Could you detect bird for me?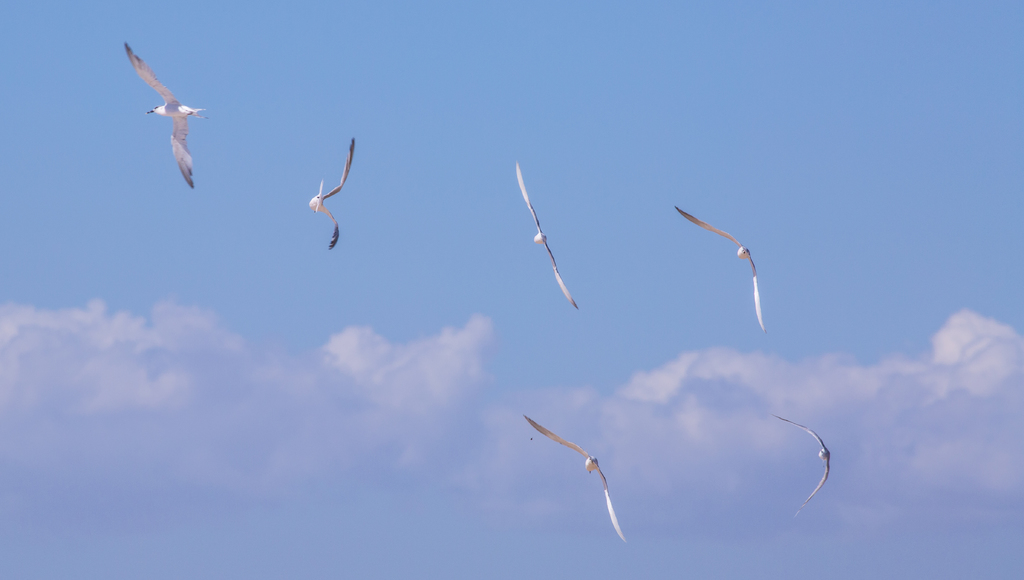
Detection result: <region>779, 413, 833, 525</region>.
